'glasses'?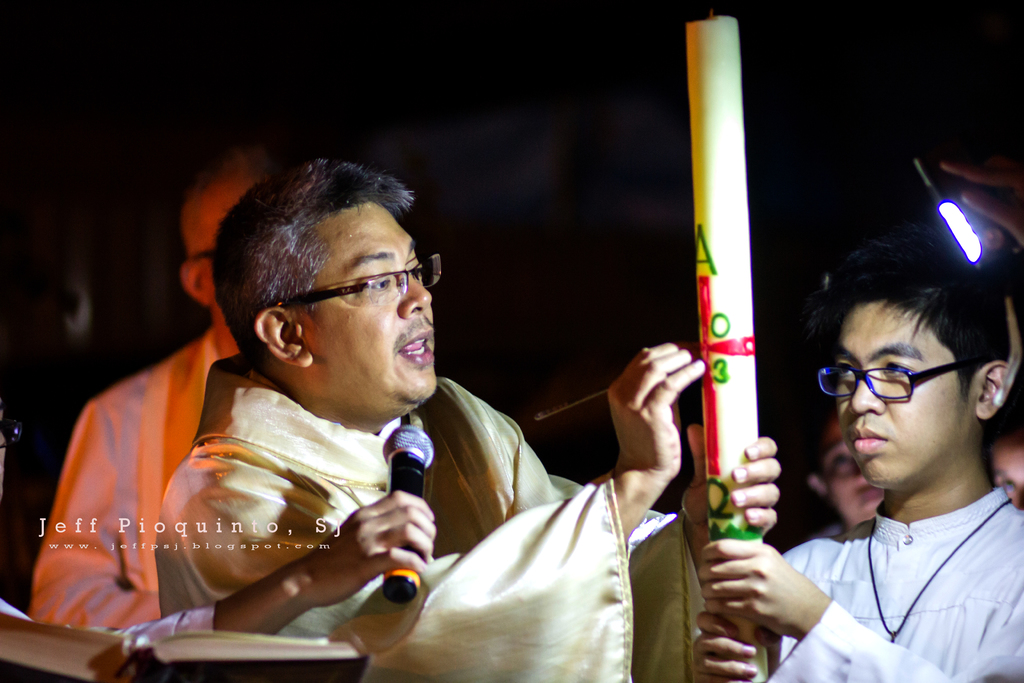
(813, 359, 985, 403)
